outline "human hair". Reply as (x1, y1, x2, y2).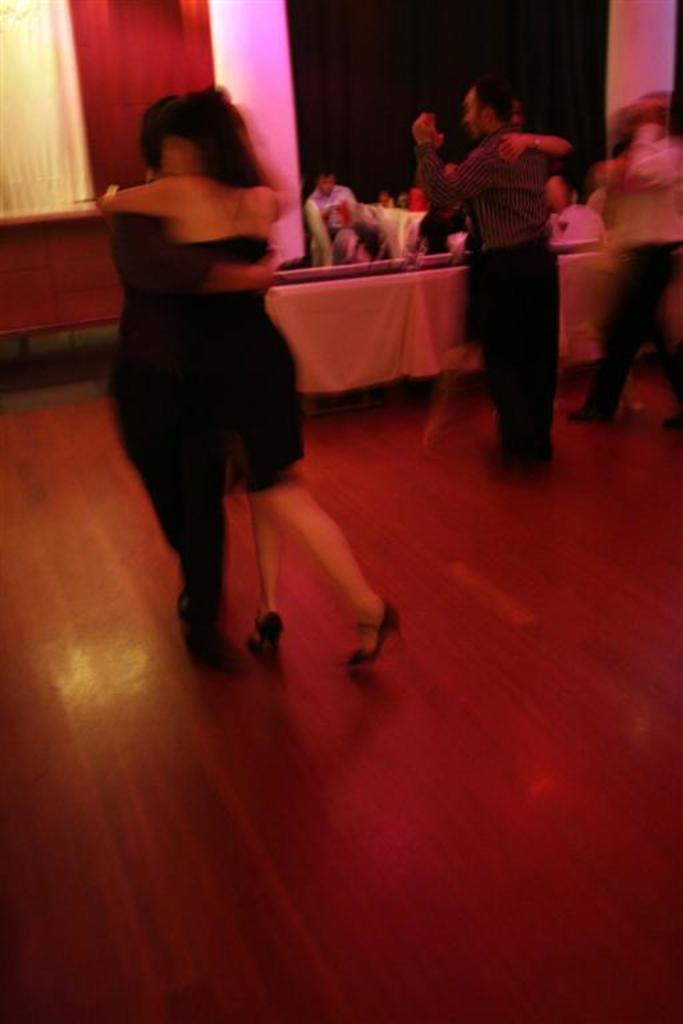
(474, 79, 511, 125).
